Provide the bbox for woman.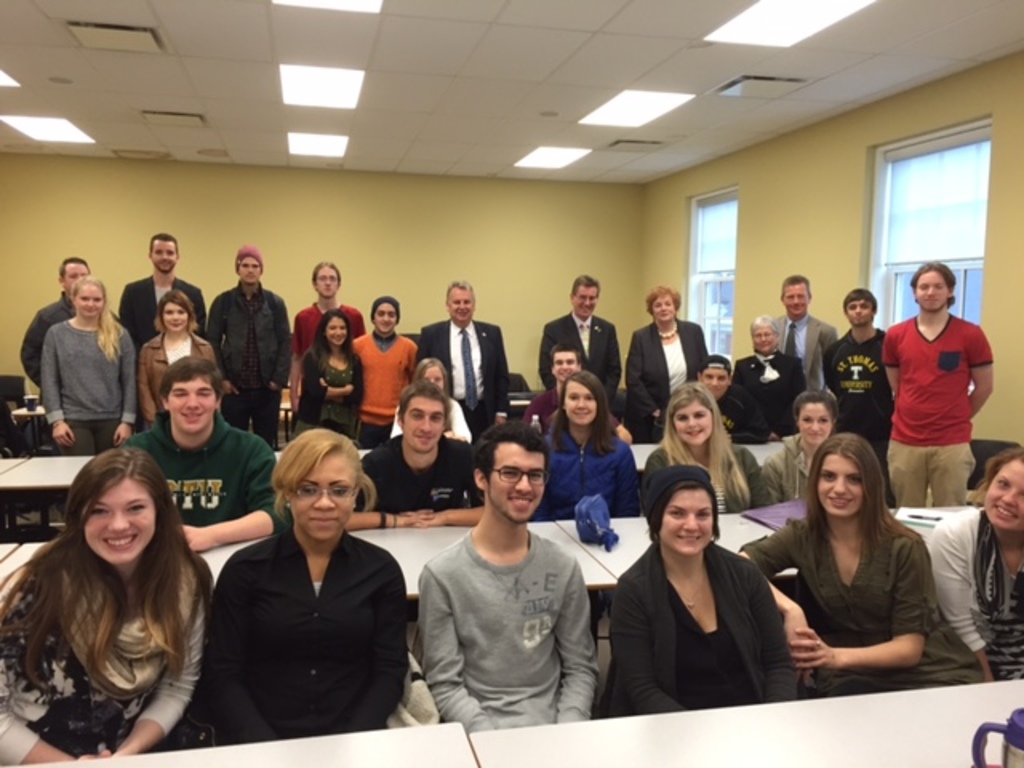
Rect(141, 290, 218, 422).
